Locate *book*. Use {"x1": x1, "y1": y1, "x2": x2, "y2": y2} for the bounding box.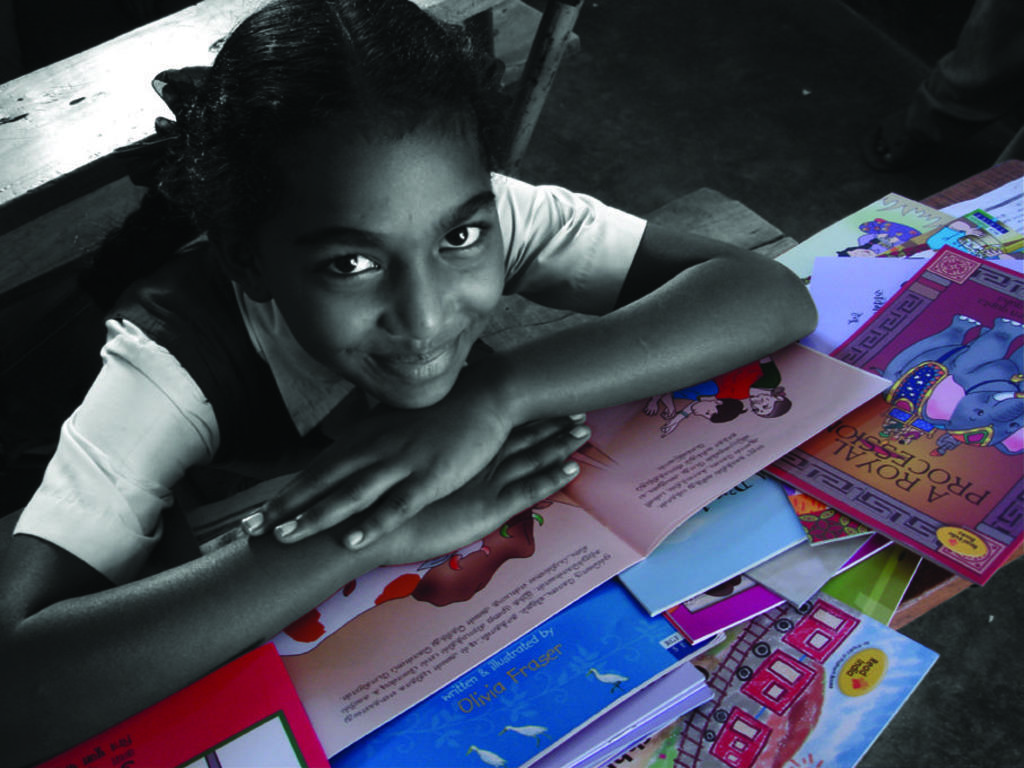
{"x1": 743, "y1": 308, "x2": 1023, "y2": 616}.
